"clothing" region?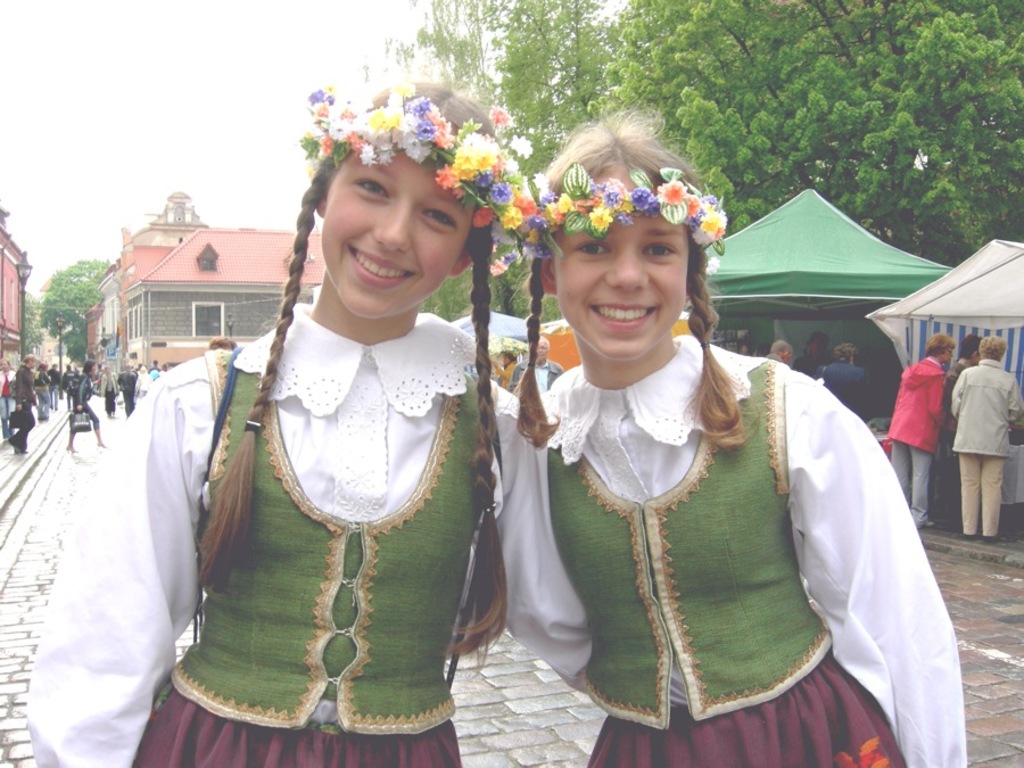
box(950, 355, 1021, 536)
